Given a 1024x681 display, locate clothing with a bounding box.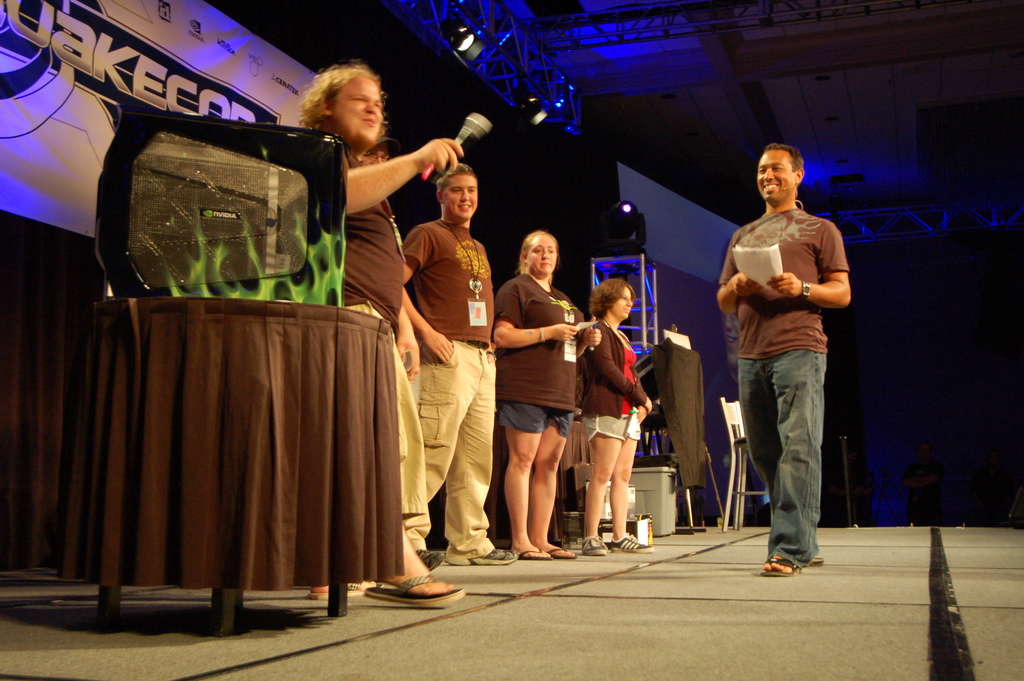
Located: 724/161/858/550.
